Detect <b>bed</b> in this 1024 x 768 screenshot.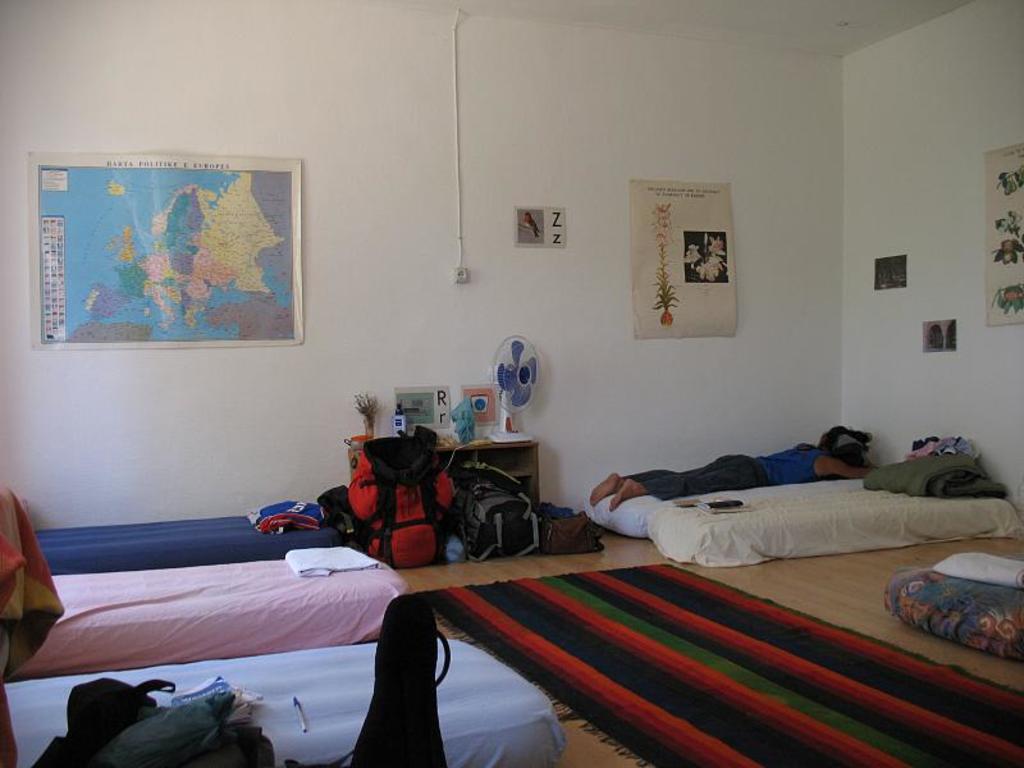
Detection: <region>580, 448, 886, 536</region>.
